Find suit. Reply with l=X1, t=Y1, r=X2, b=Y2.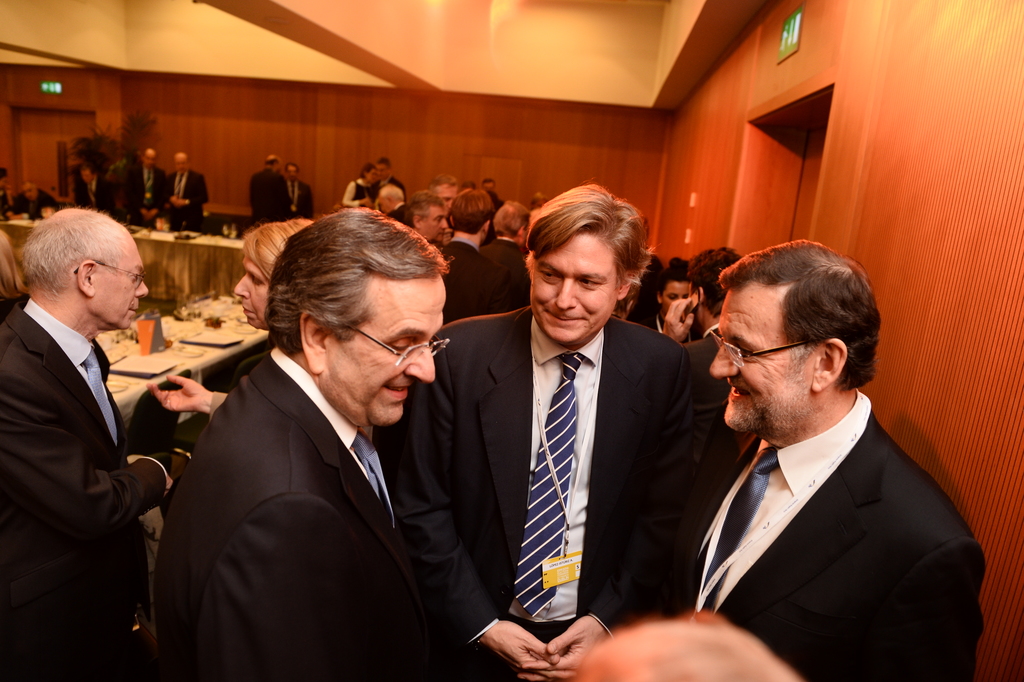
l=124, t=164, r=168, b=222.
